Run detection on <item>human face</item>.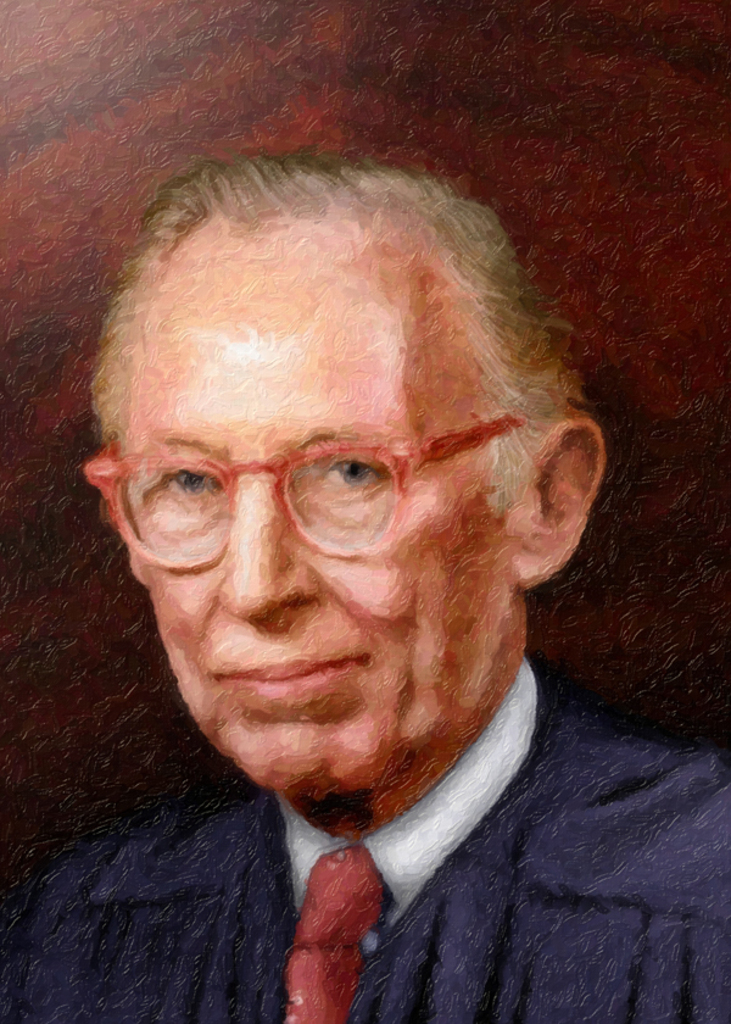
Result: 112 285 510 800.
